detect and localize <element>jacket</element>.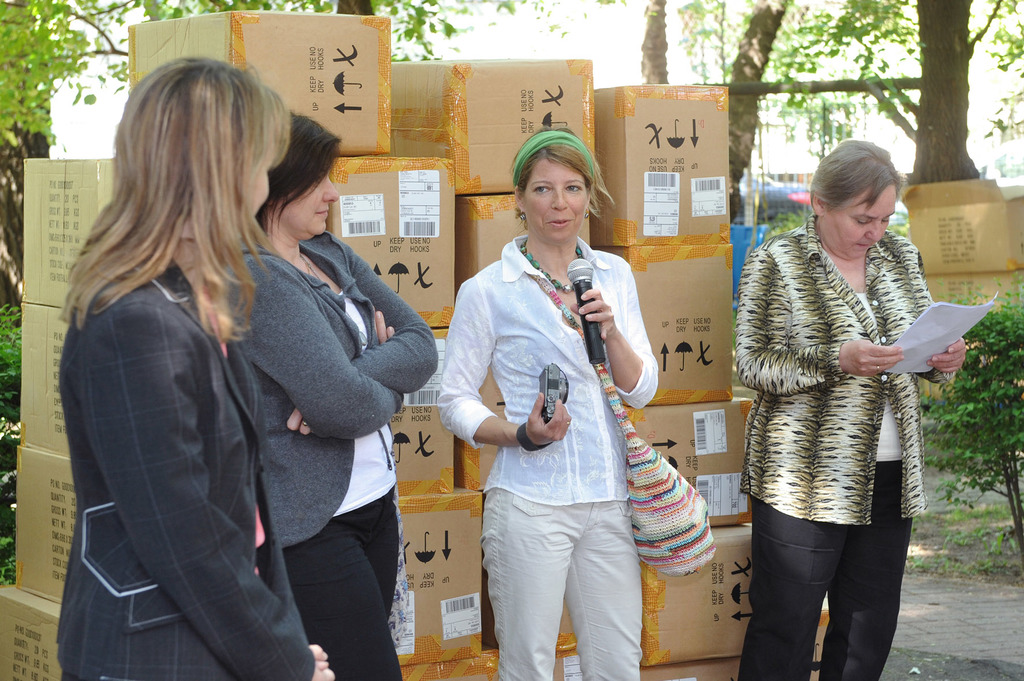
Localized at (left=234, top=241, right=425, bottom=579).
